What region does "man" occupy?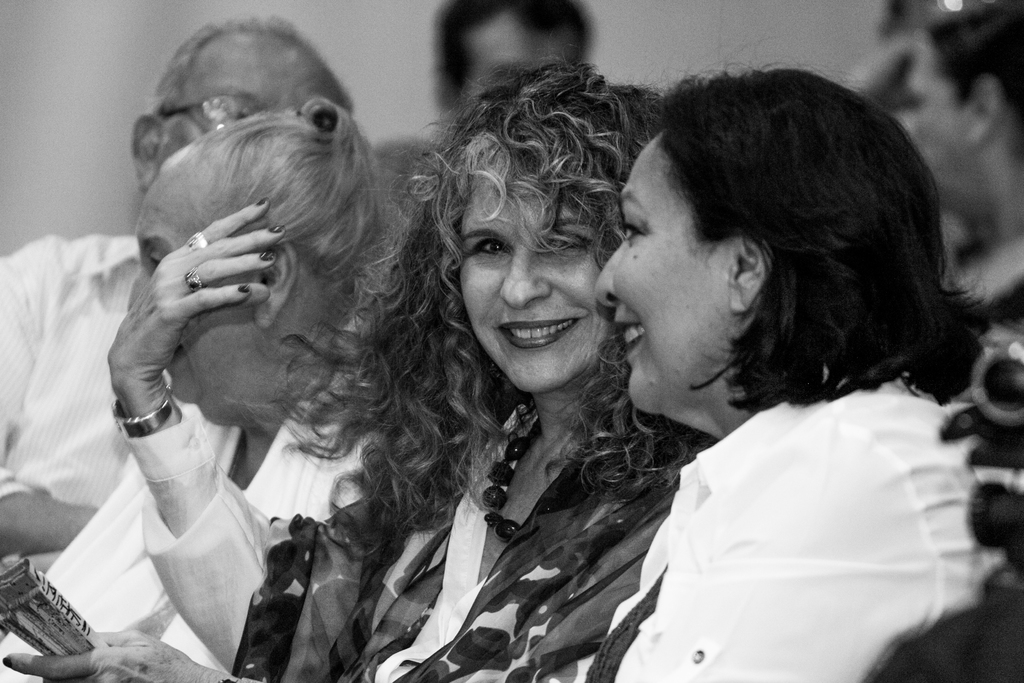
[388,0,589,188].
